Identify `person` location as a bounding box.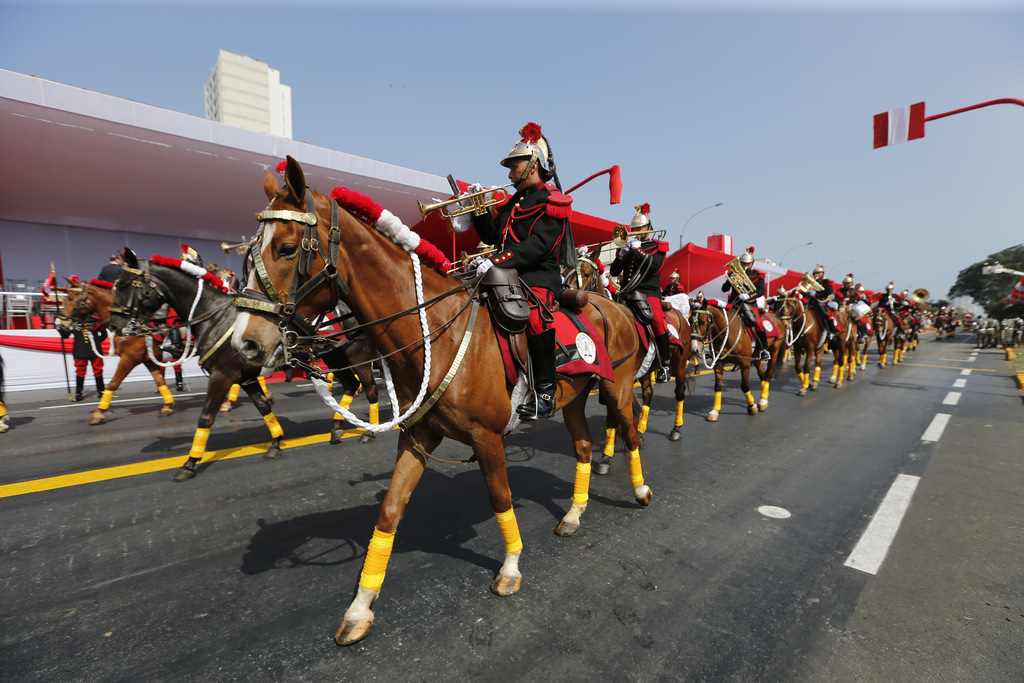
crop(837, 268, 858, 315).
